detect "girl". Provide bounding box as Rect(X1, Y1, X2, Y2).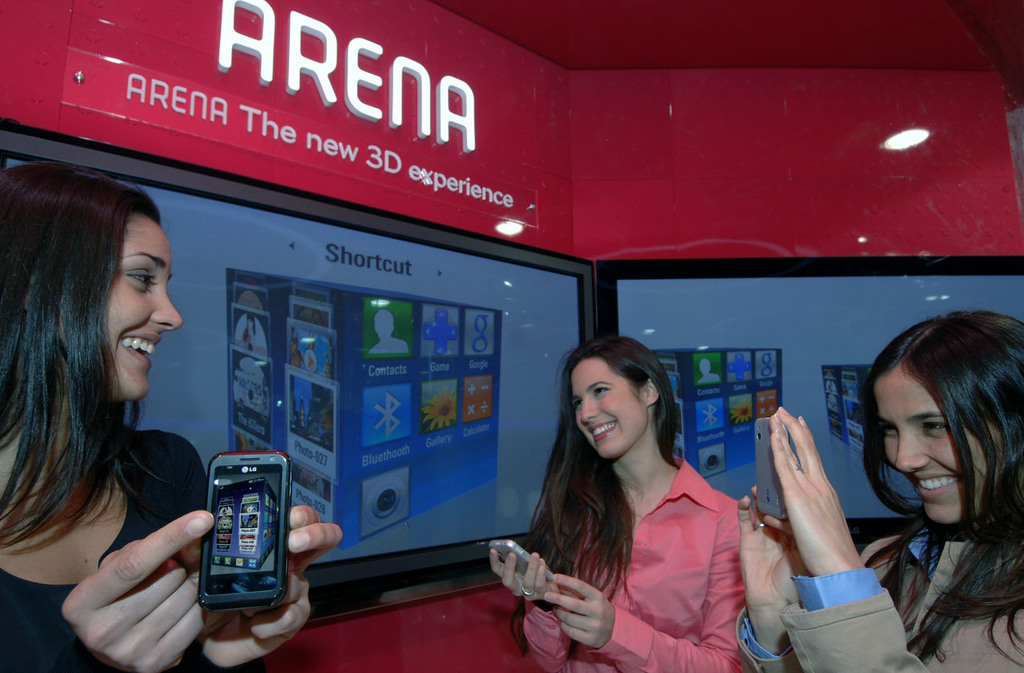
Rect(491, 335, 751, 672).
